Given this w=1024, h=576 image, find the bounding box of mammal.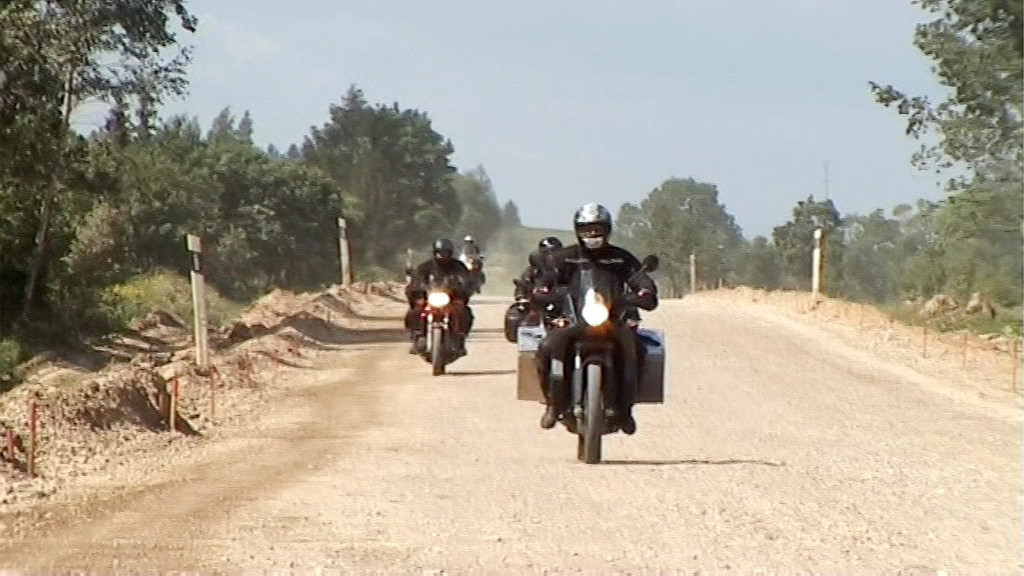
536:203:655:437.
